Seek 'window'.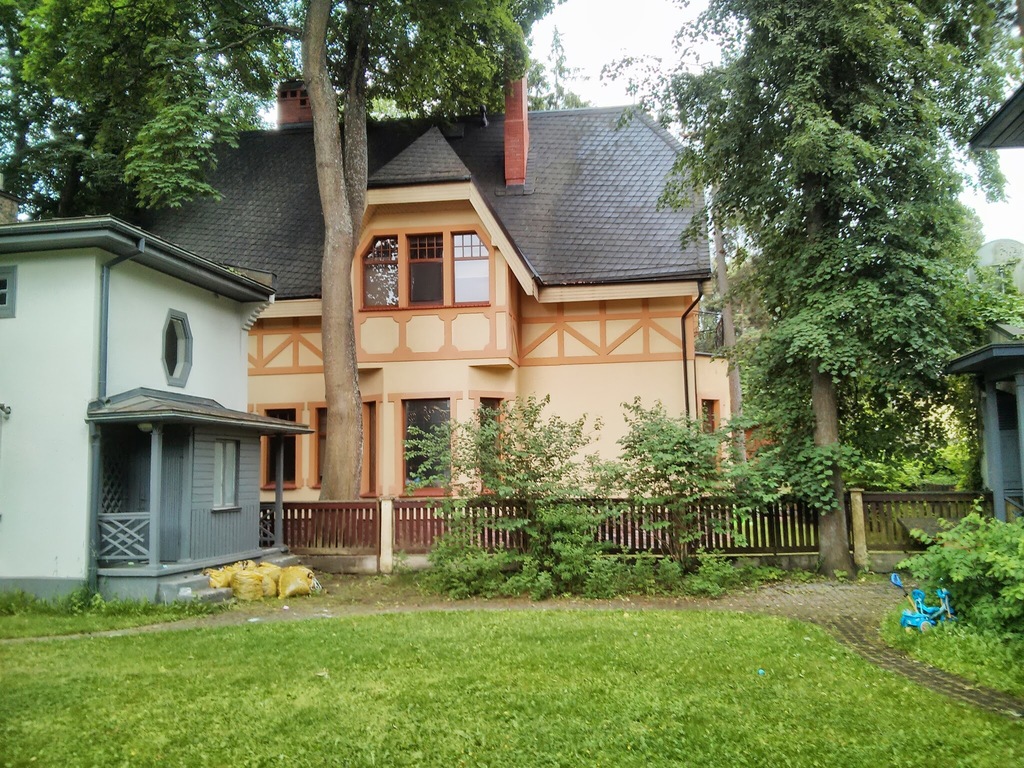
x1=401 y1=393 x2=454 y2=495.
